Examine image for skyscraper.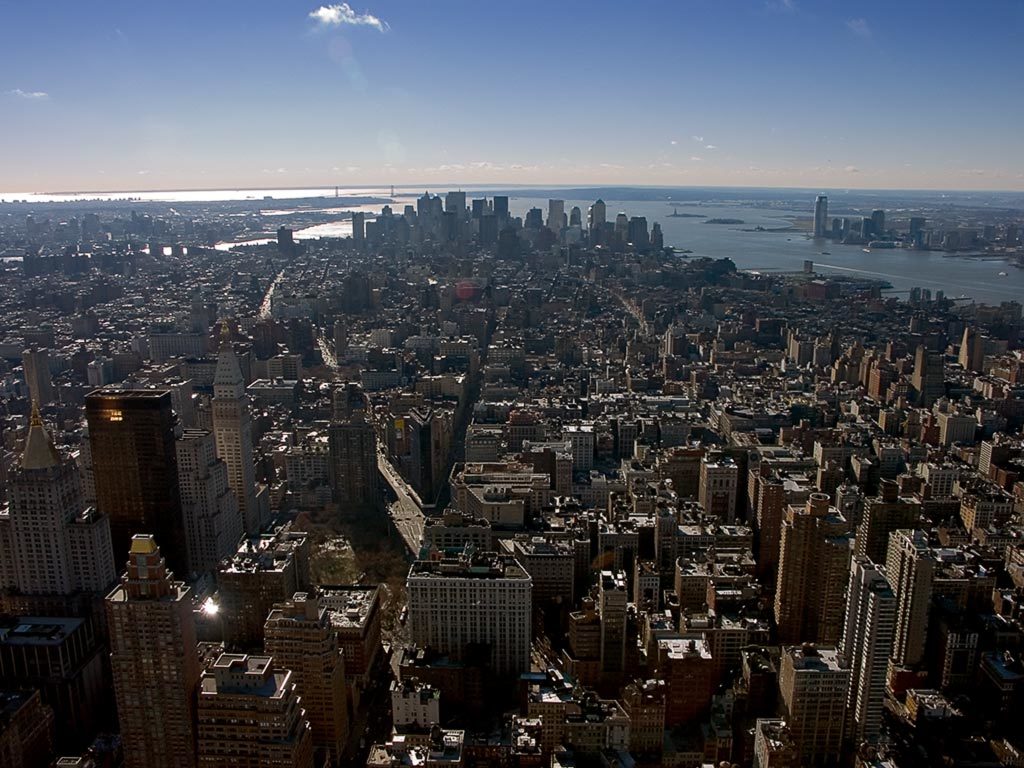
Examination result: pyautogui.locateOnScreen(380, 536, 541, 721).
